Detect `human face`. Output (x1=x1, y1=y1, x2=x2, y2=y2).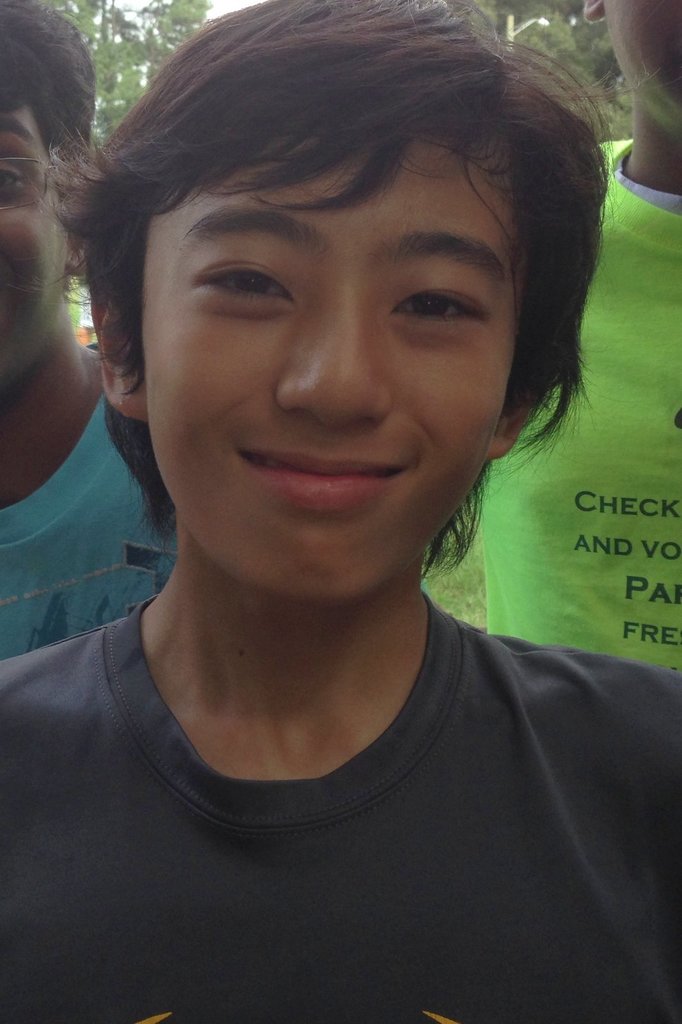
(x1=142, y1=148, x2=532, y2=601).
